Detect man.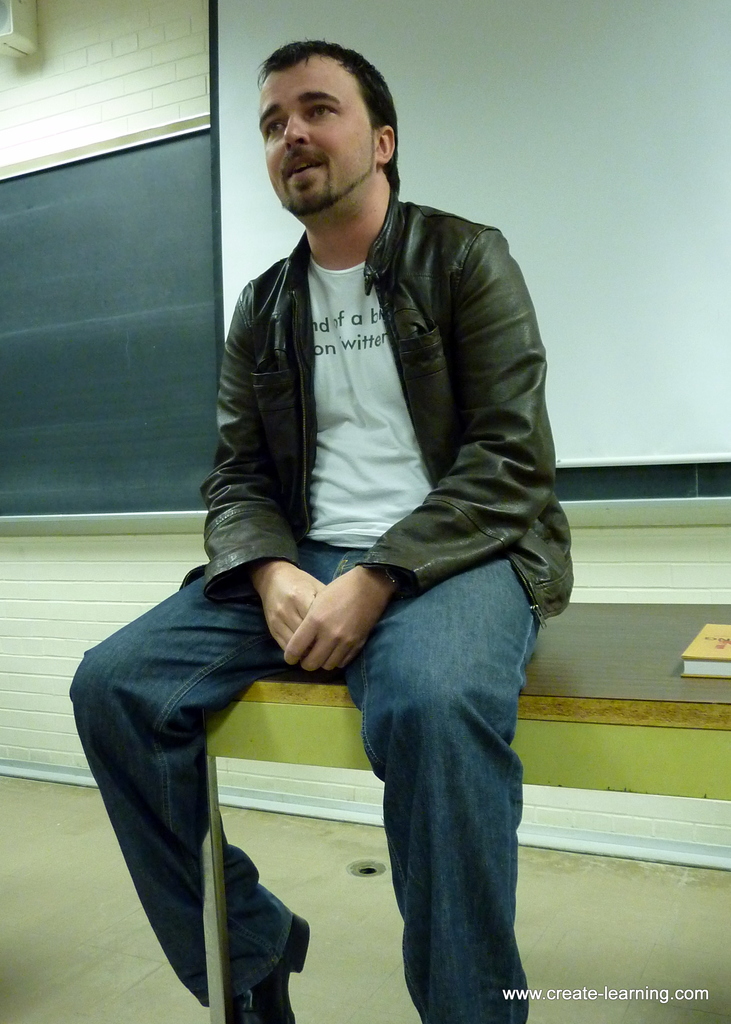
Detected at locate(62, 30, 572, 1023).
